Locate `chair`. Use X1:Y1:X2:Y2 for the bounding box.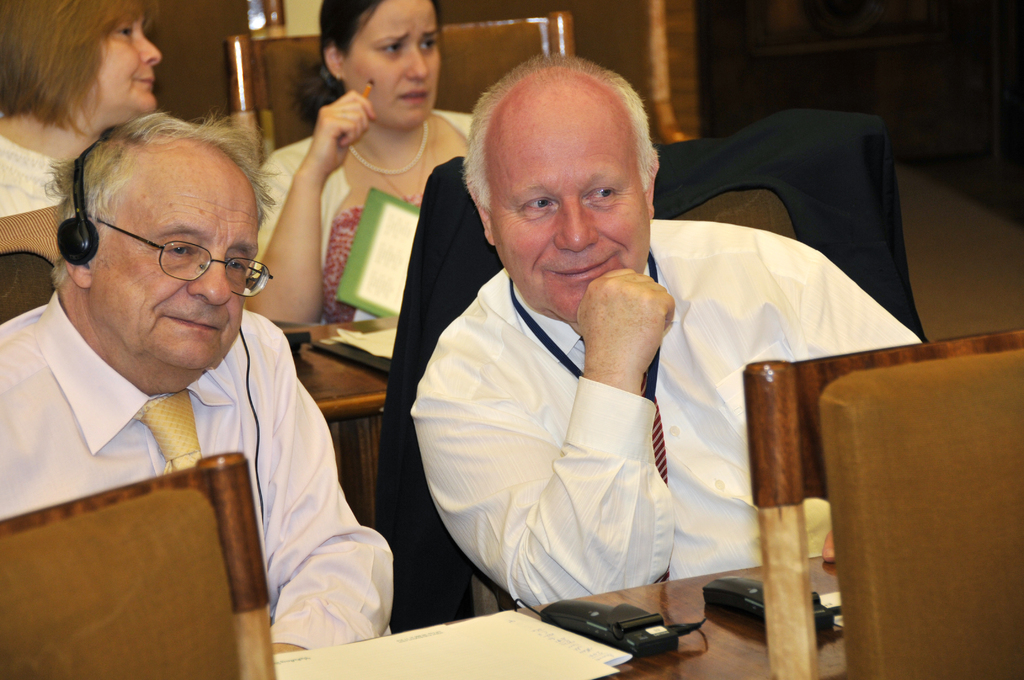
746:335:1023:679.
